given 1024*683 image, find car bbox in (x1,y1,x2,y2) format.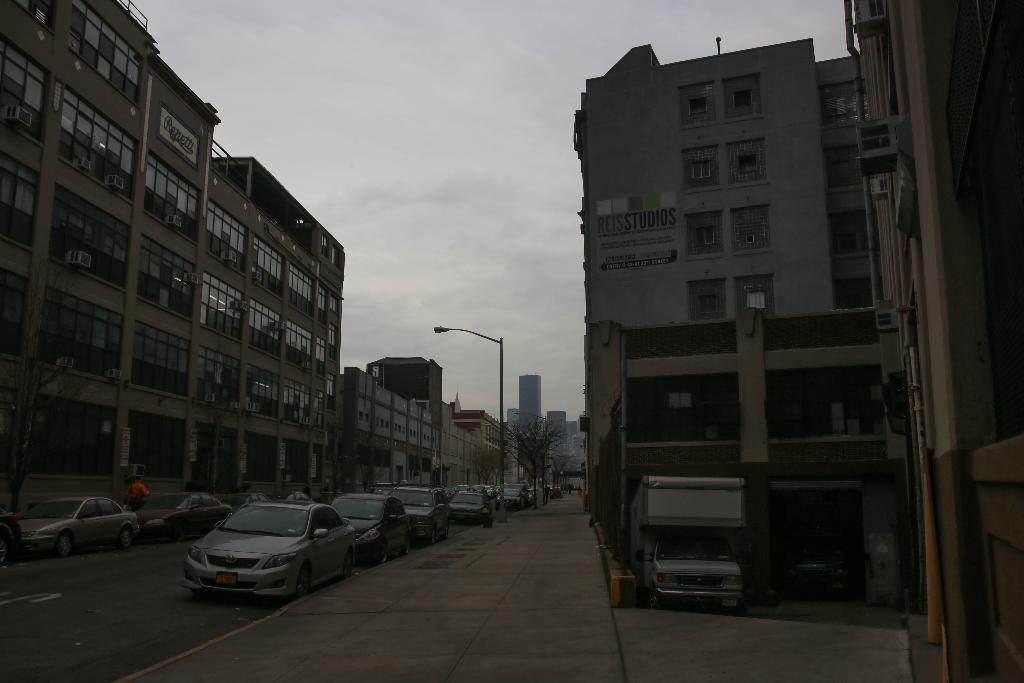
(394,483,451,544).
